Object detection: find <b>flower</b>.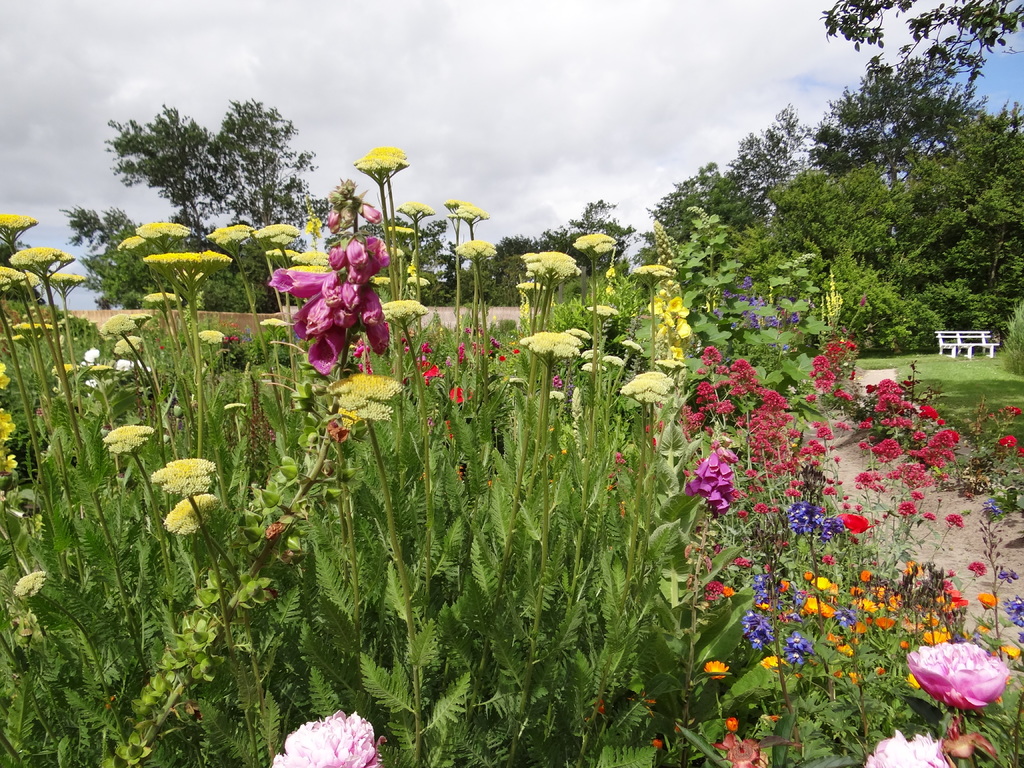
BBox(697, 579, 734, 601).
